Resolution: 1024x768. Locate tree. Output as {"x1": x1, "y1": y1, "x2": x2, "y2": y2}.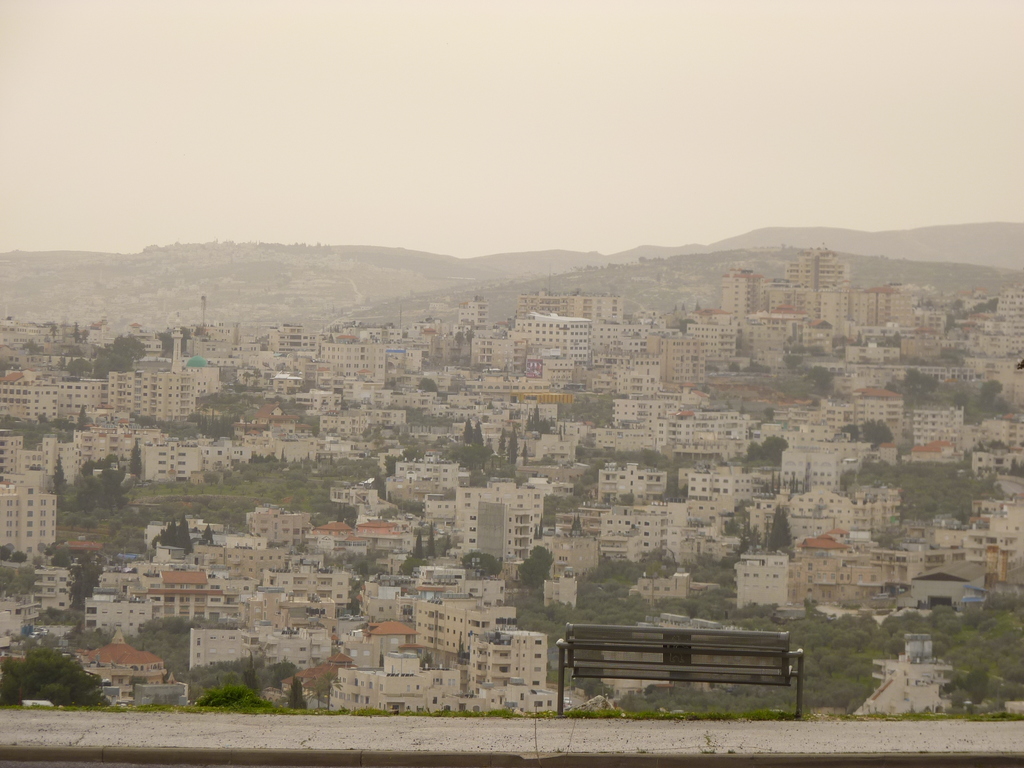
{"x1": 533, "y1": 525, "x2": 538, "y2": 540}.
